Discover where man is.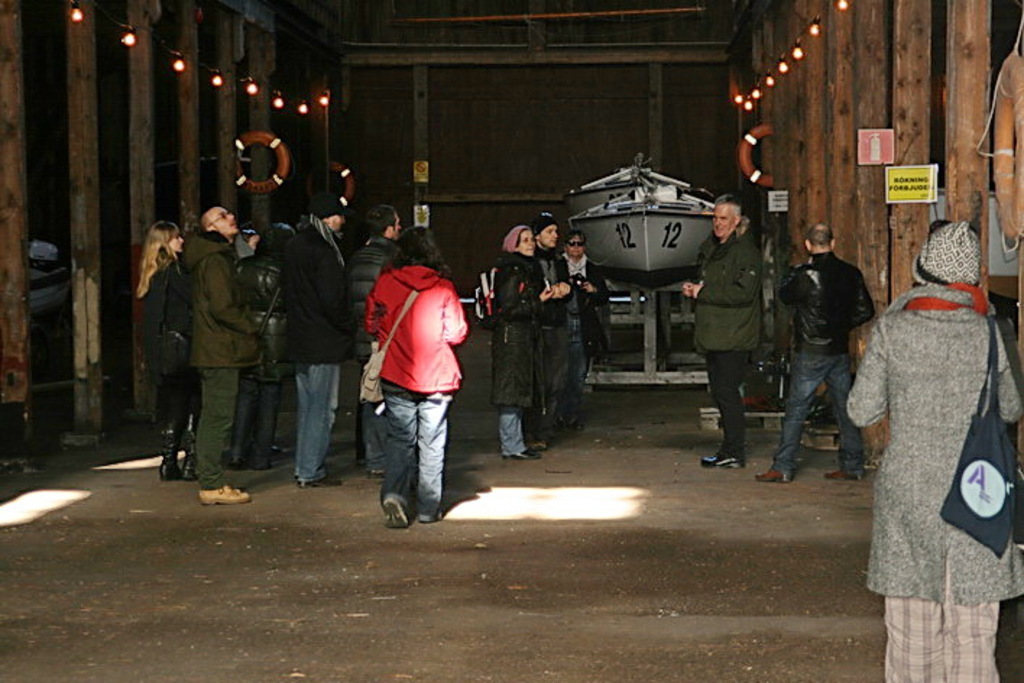
Discovered at <box>681,197,768,466</box>.
